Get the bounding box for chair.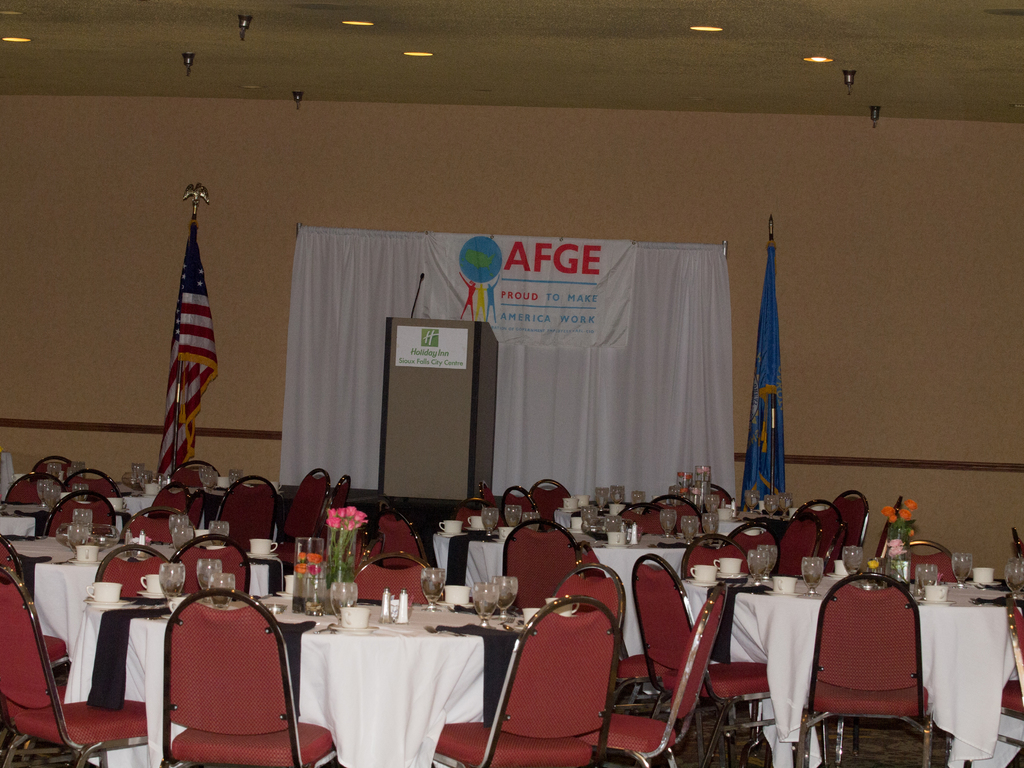
<box>452,498,492,532</box>.
